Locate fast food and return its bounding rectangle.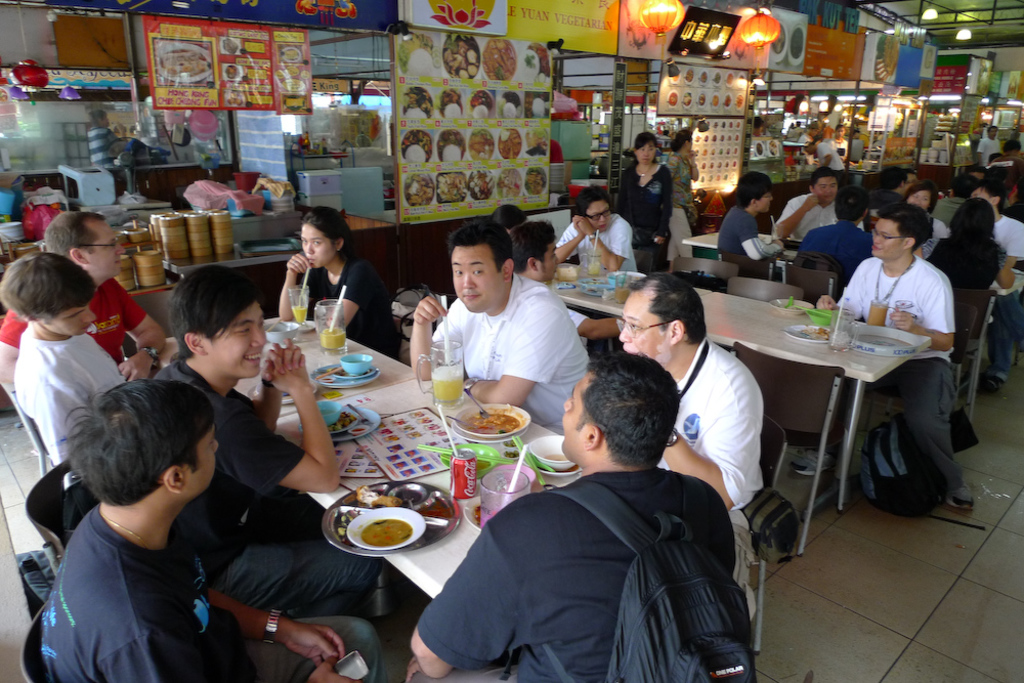
[686,117,748,184].
